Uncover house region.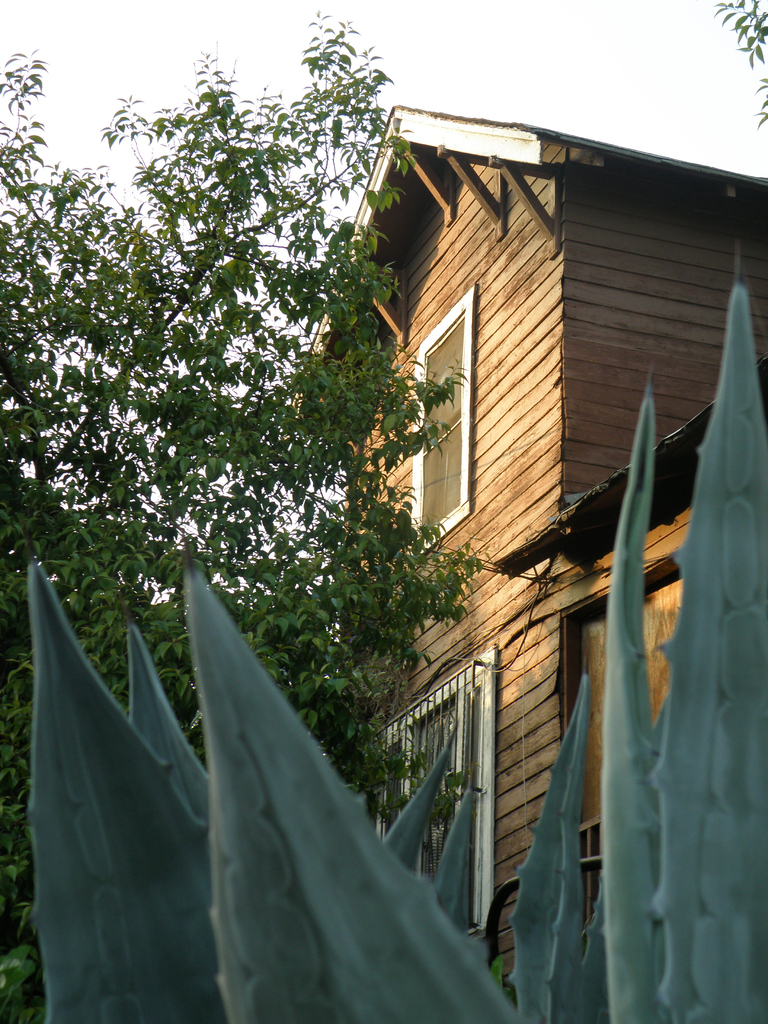
Uncovered: box(266, 99, 767, 1008).
